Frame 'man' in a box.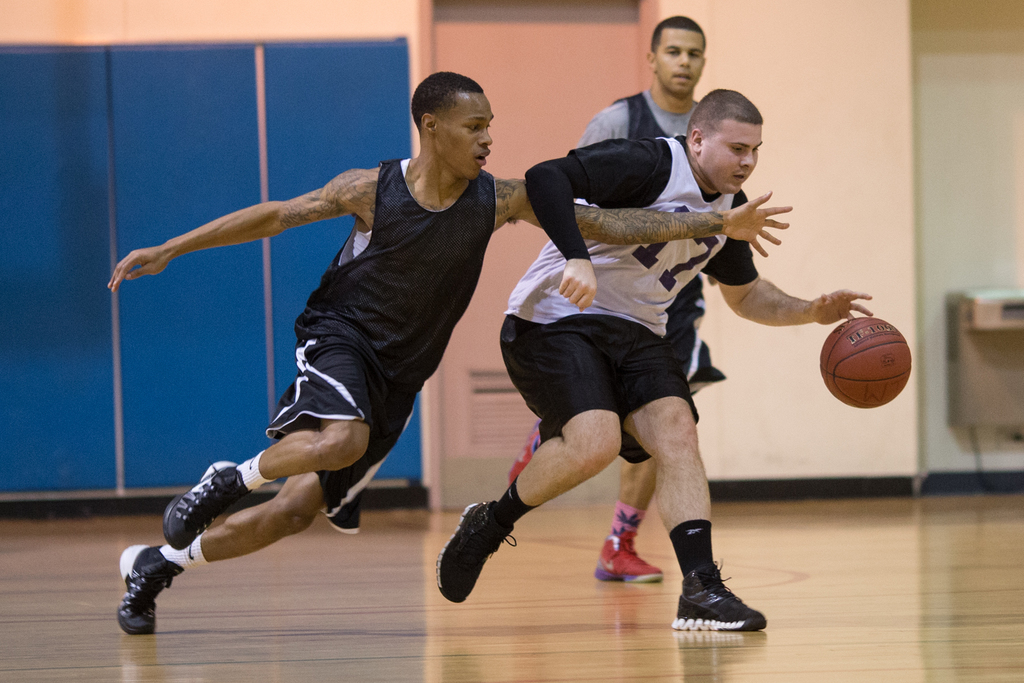
(x1=434, y1=89, x2=872, y2=630).
